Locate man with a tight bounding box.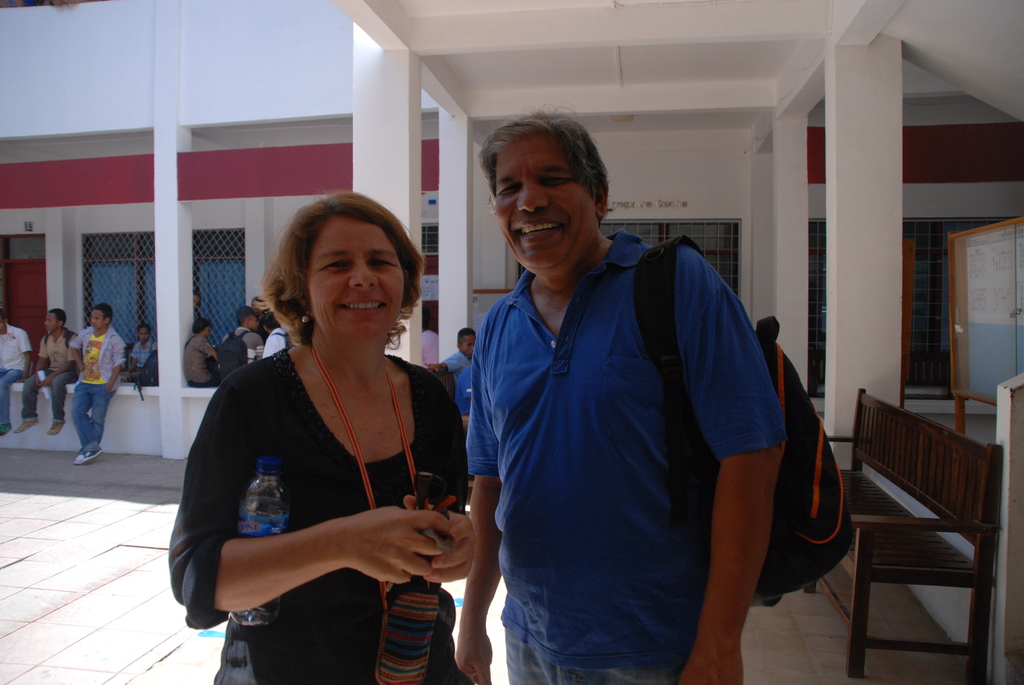
x1=261 y1=311 x2=289 y2=356.
